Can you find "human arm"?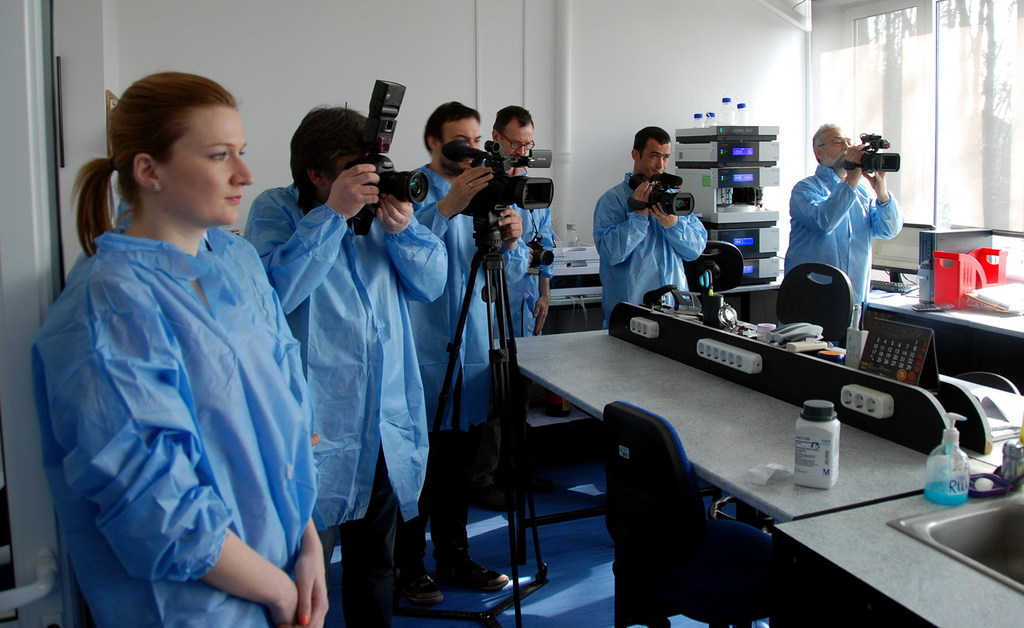
Yes, bounding box: box=[856, 149, 903, 239].
